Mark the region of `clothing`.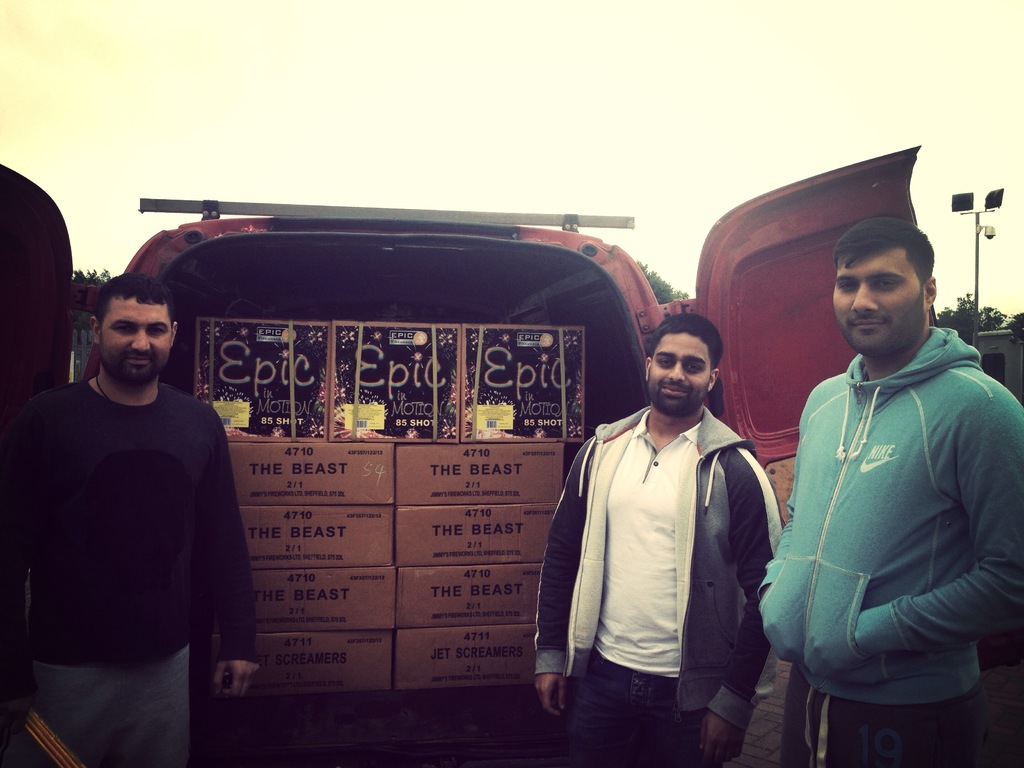
Region: {"x1": 530, "y1": 401, "x2": 781, "y2": 767}.
